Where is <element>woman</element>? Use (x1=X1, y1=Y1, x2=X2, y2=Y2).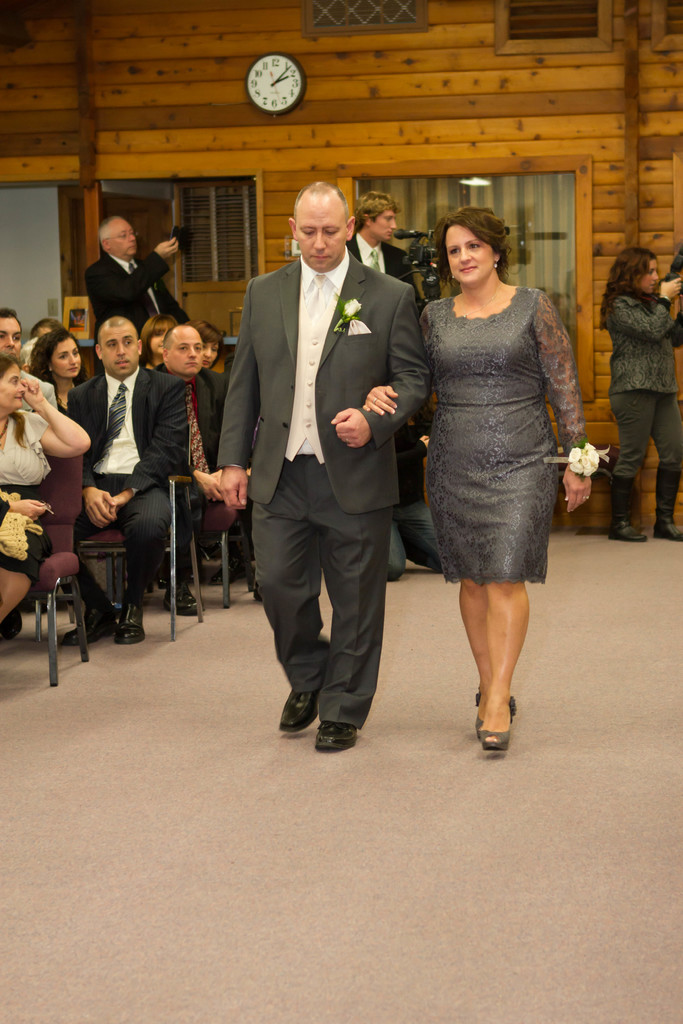
(x1=185, y1=321, x2=229, y2=366).
